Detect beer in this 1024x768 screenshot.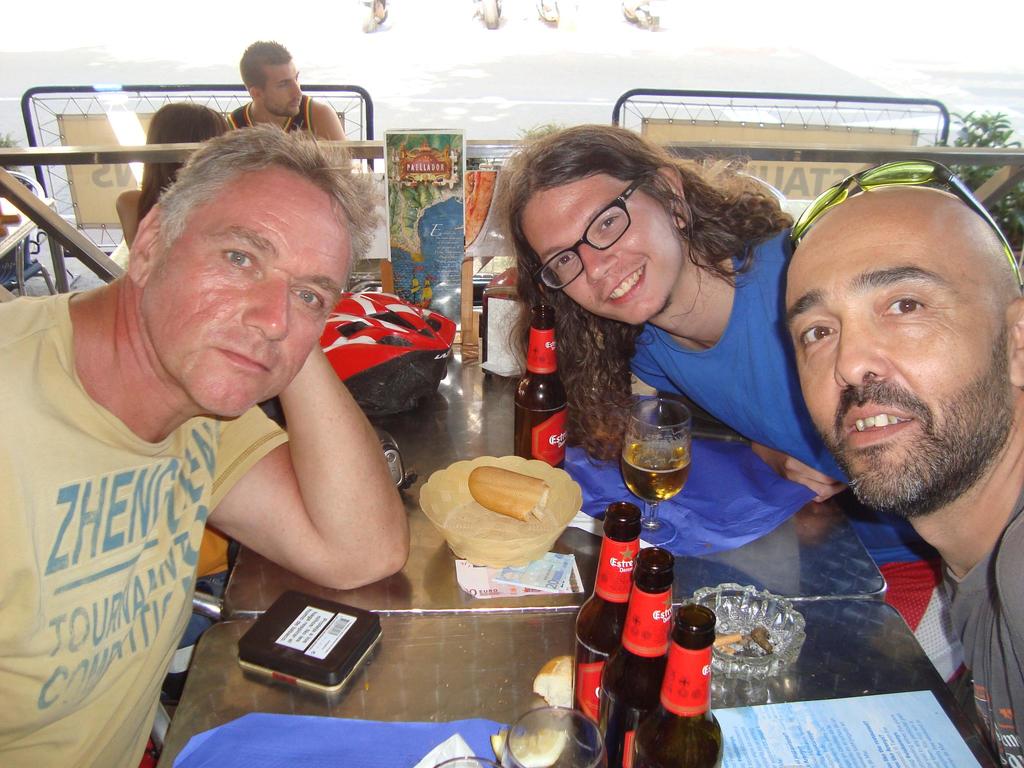
Detection: 572:503:639:713.
